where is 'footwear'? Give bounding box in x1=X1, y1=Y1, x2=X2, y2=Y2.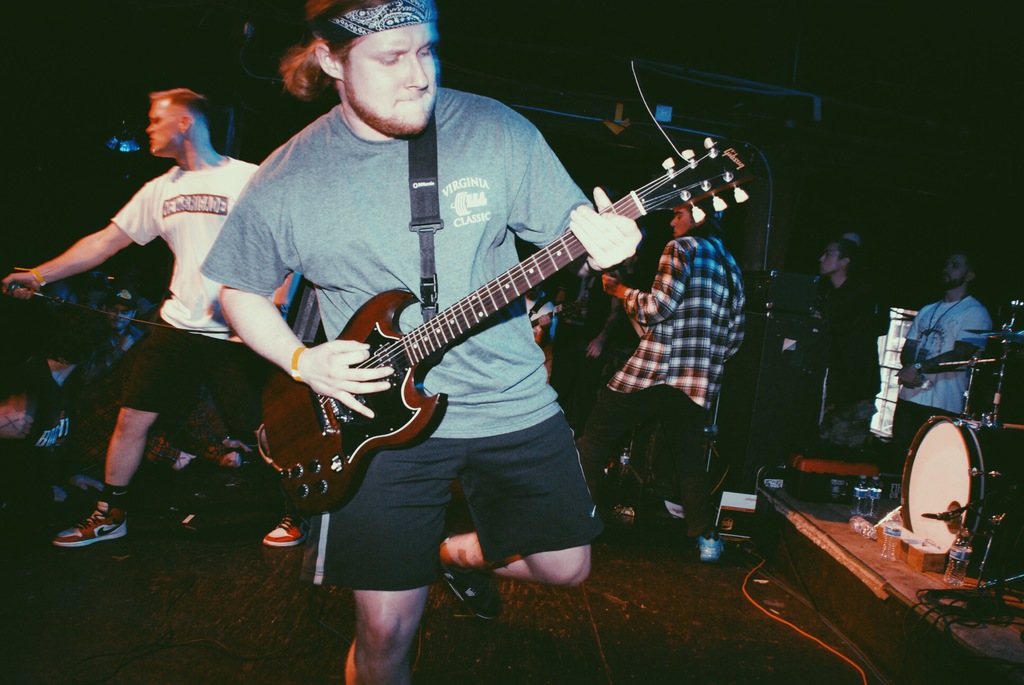
x1=261, y1=518, x2=324, y2=546.
